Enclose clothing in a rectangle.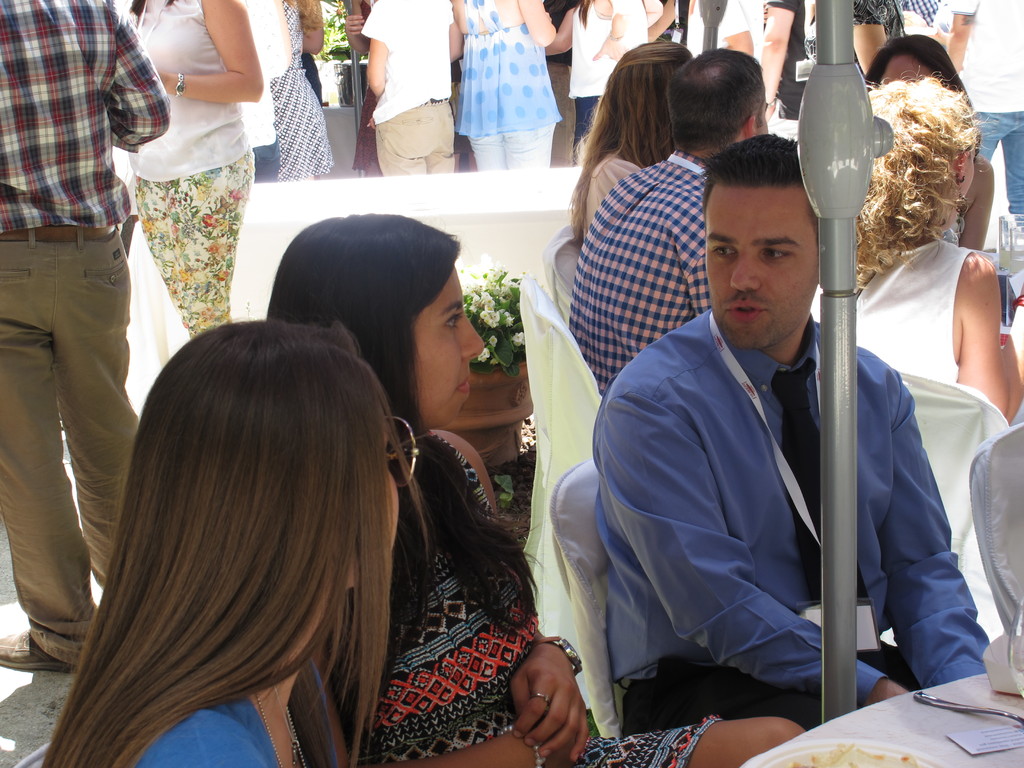
detection(268, 2, 339, 183).
